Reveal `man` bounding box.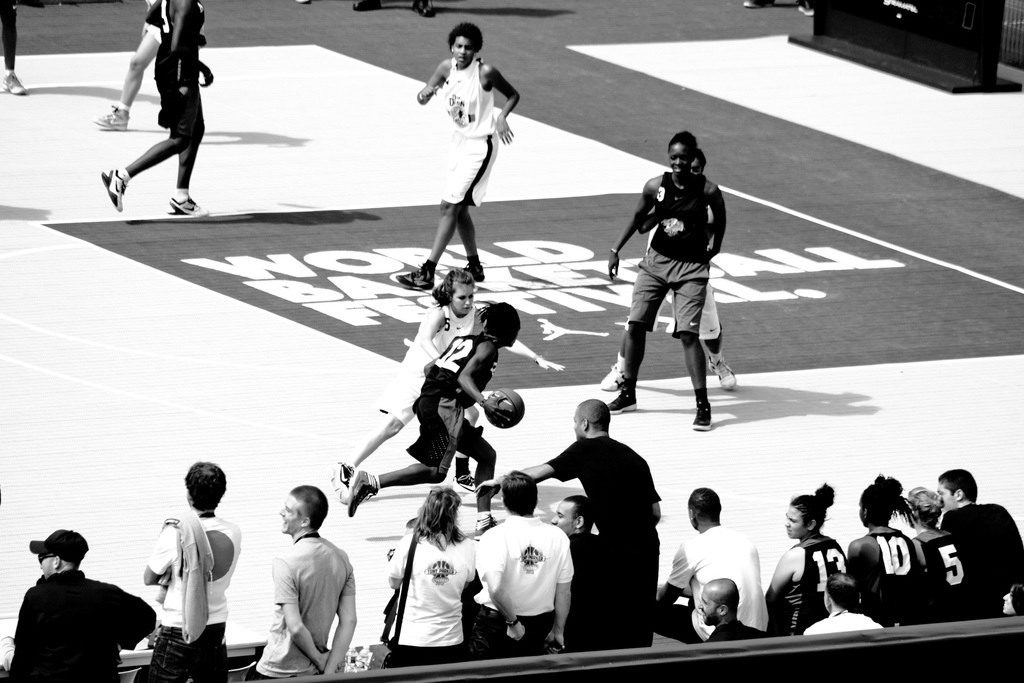
Revealed: 804, 576, 885, 636.
